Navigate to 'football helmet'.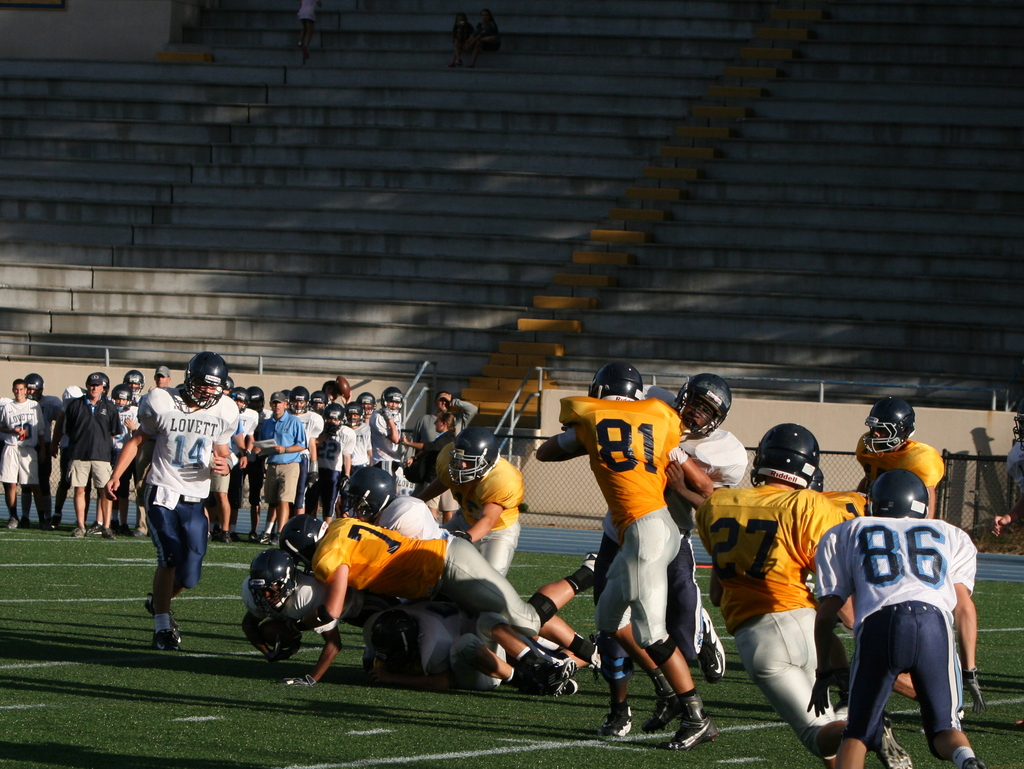
Navigation target: crop(749, 421, 820, 490).
